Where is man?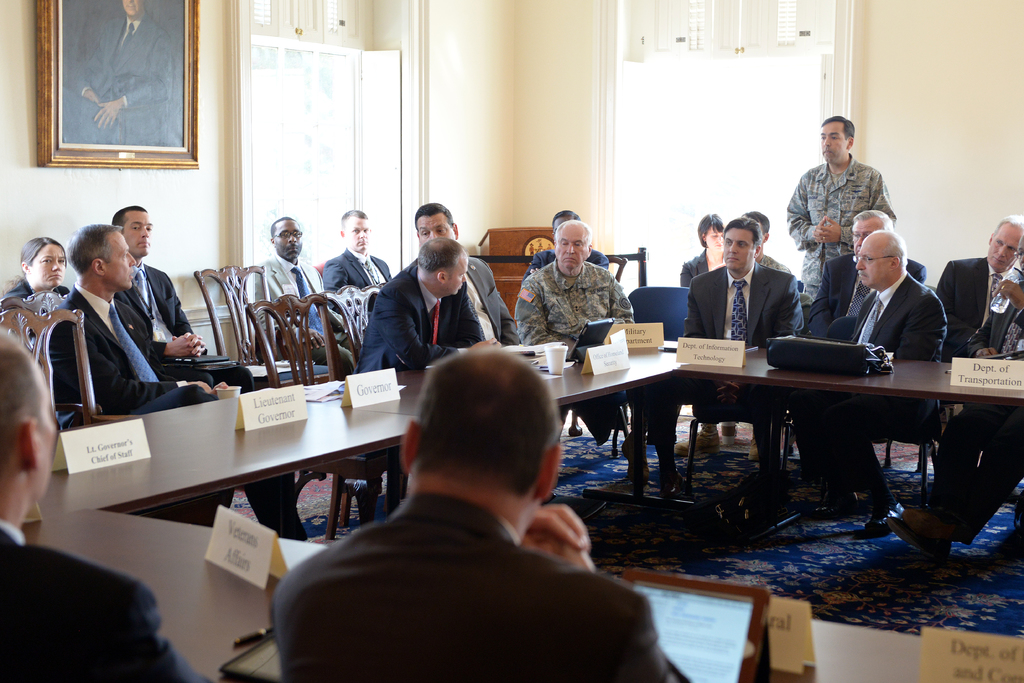
bbox=(58, 0, 172, 148).
